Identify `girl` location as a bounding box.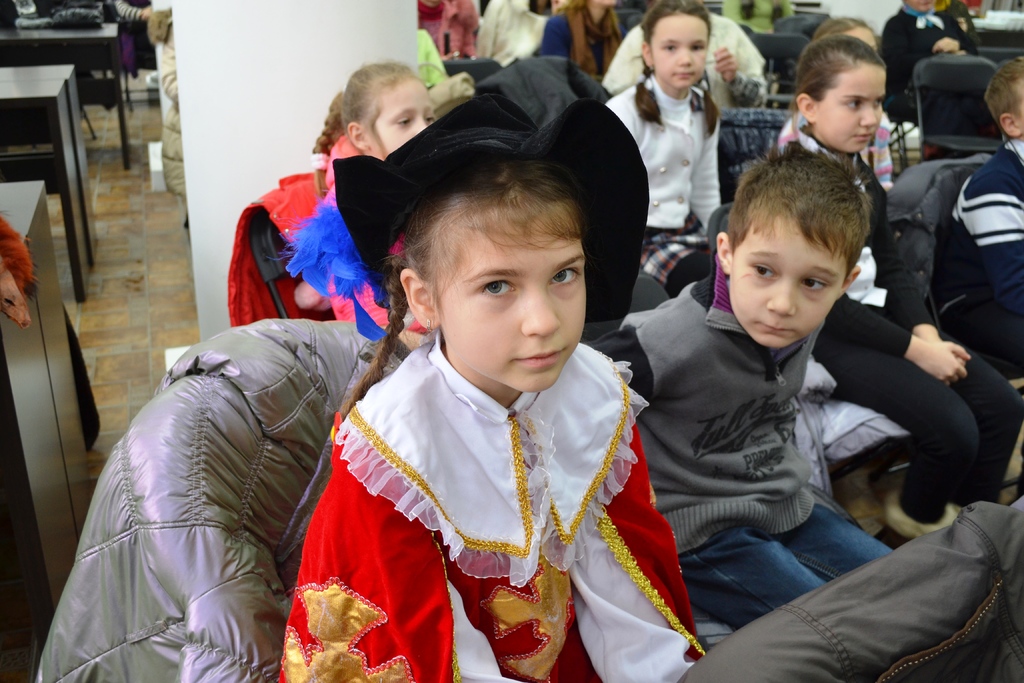
bbox=(283, 54, 435, 357).
